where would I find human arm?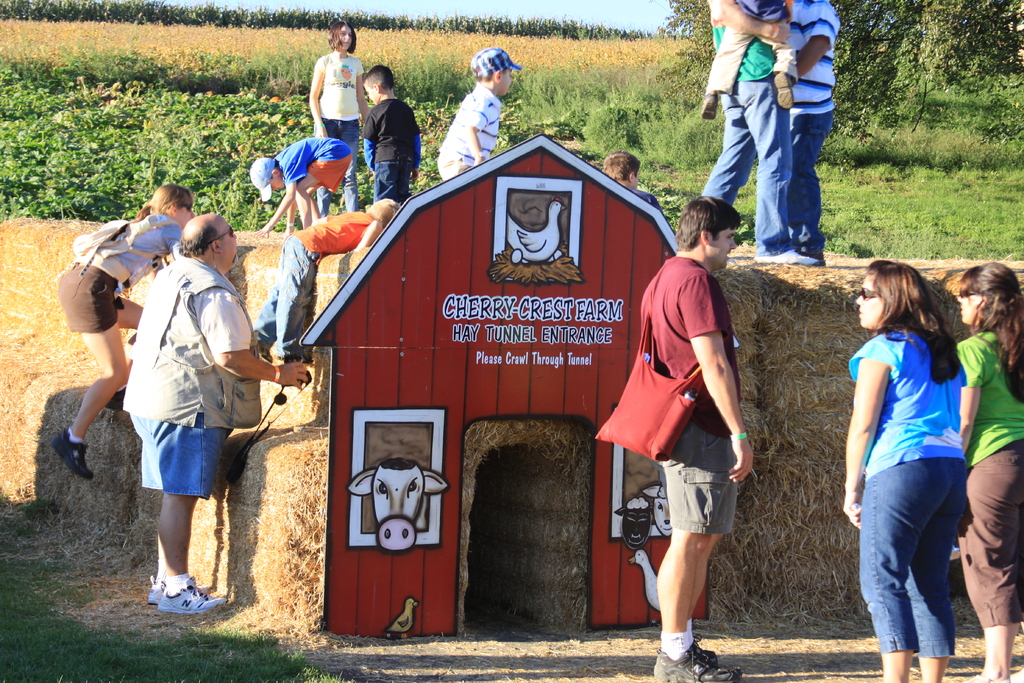
At bbox=[305, 62, 335, 146].
